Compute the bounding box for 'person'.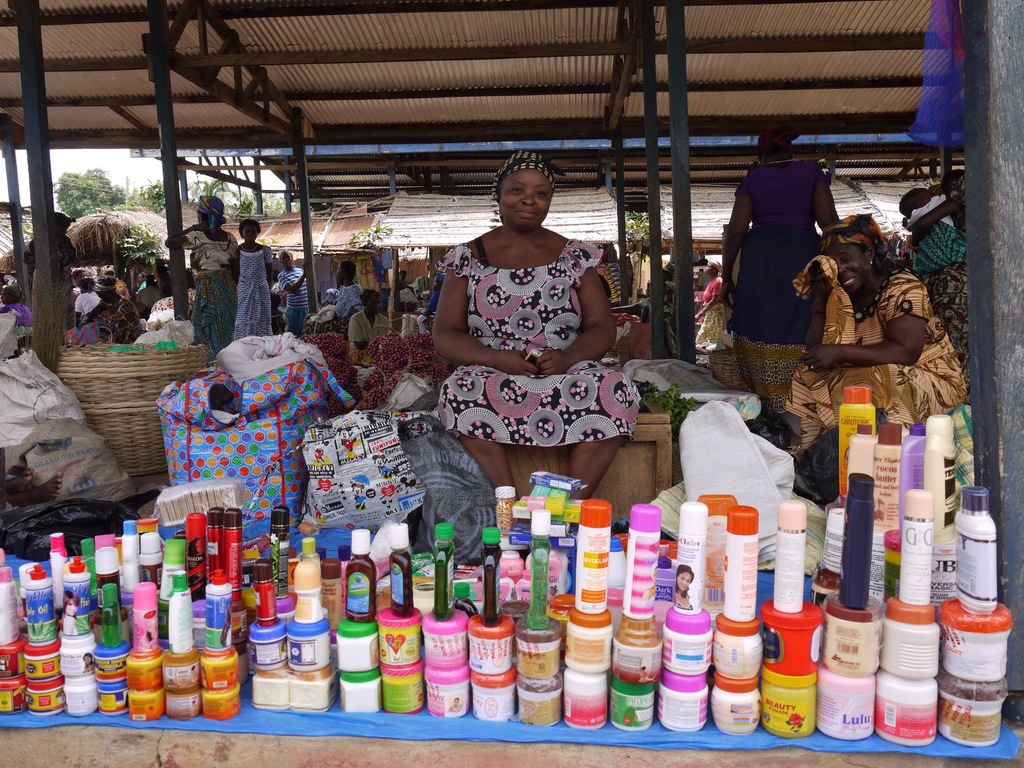
83/652/91/675.
